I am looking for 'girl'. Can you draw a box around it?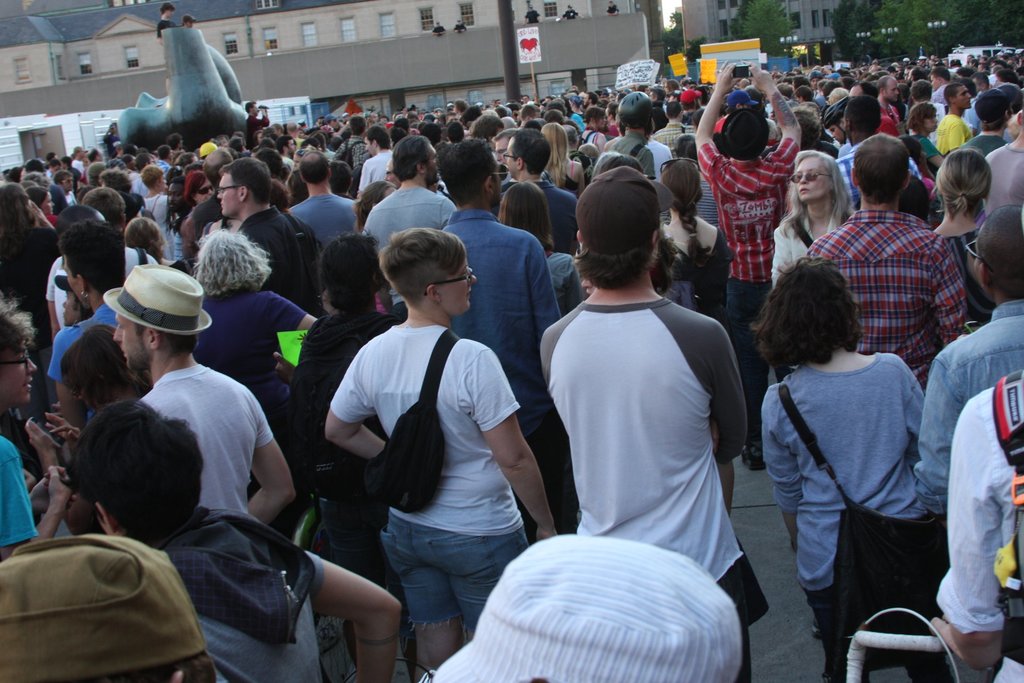
Sure, the bounding box is rect(900, 96, 947, 186).
